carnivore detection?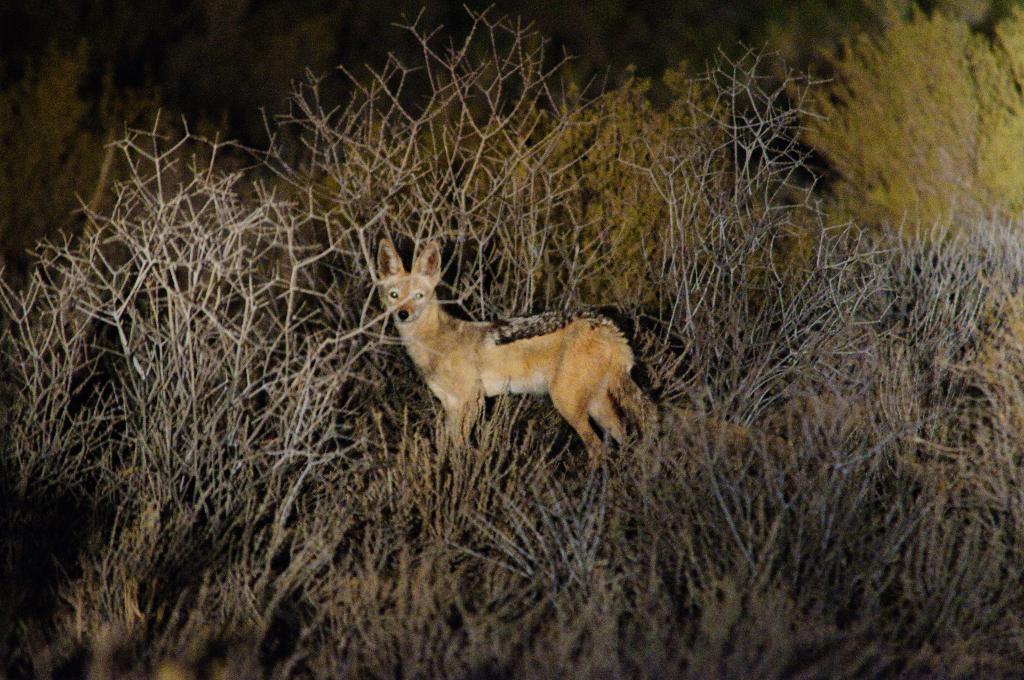
crop(364, 229, 643, 470)
